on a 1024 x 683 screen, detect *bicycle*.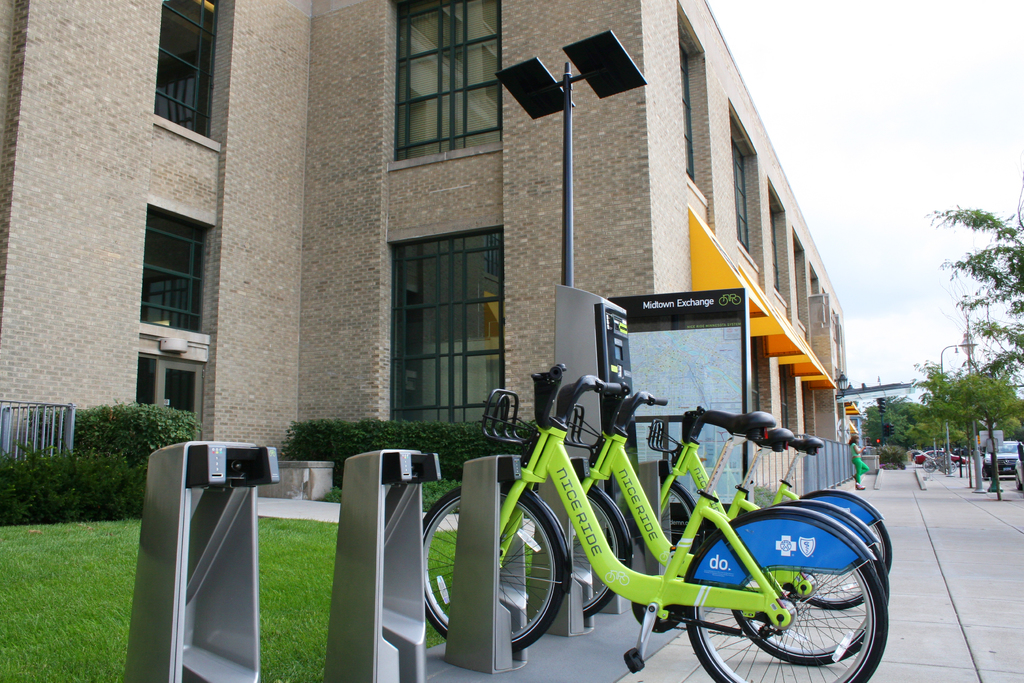
bbox(420, 358, 889, 682).
